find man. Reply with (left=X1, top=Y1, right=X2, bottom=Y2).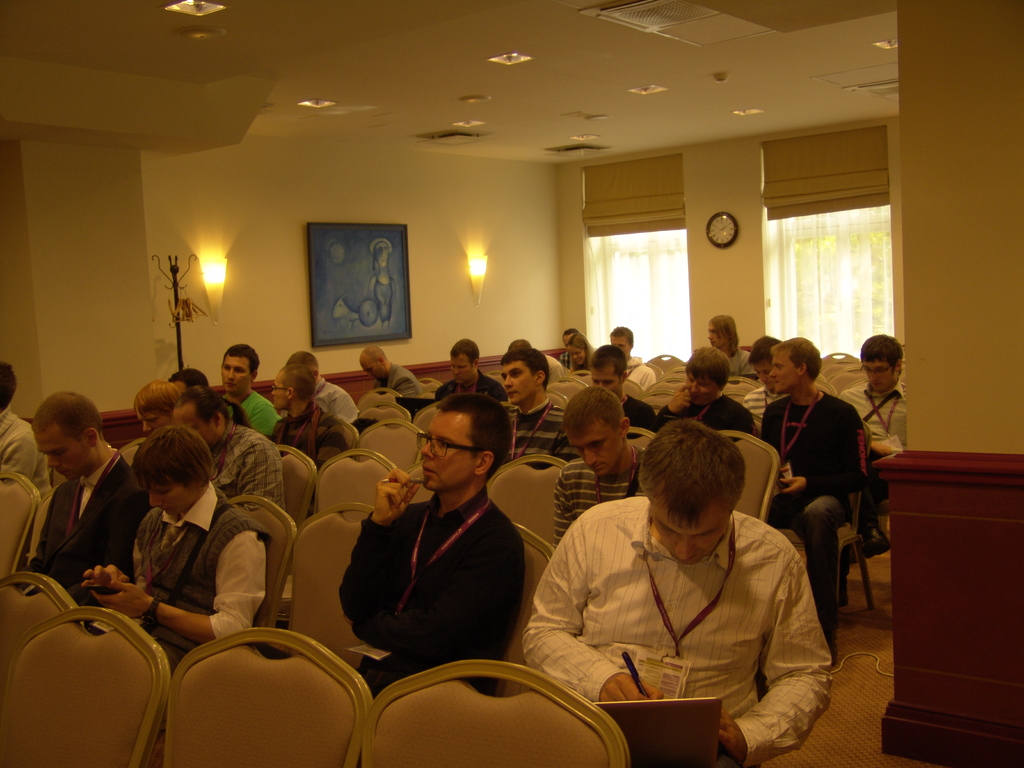
(left=80, top=420, right=266, bottom=671).
